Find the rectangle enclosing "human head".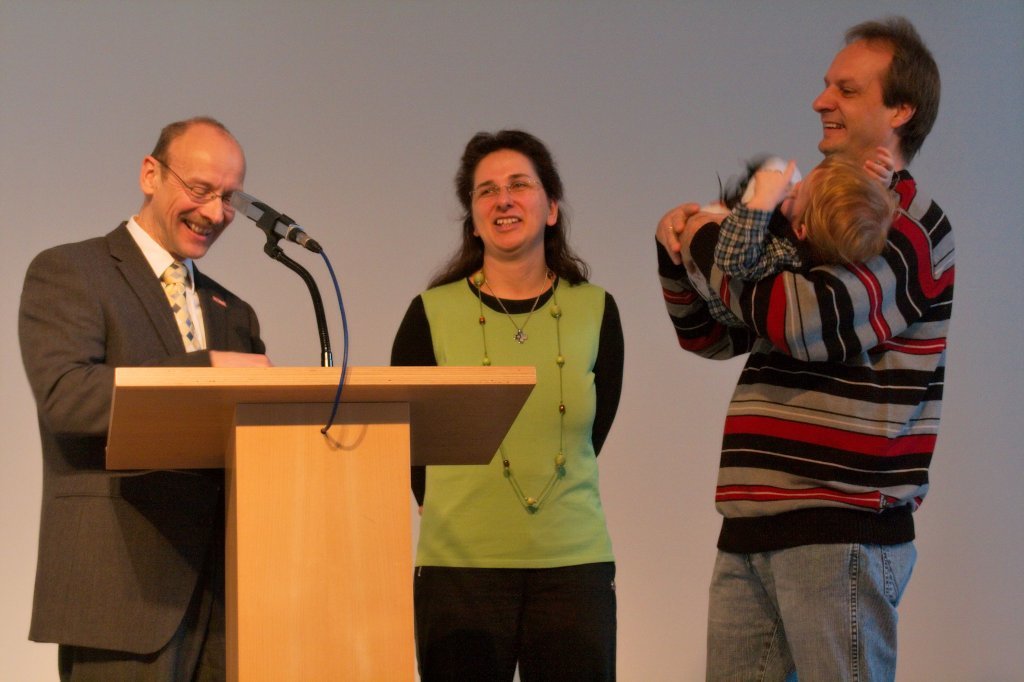
{"left": 783, "top": 160, "right": 898, "bottom": 269}.
